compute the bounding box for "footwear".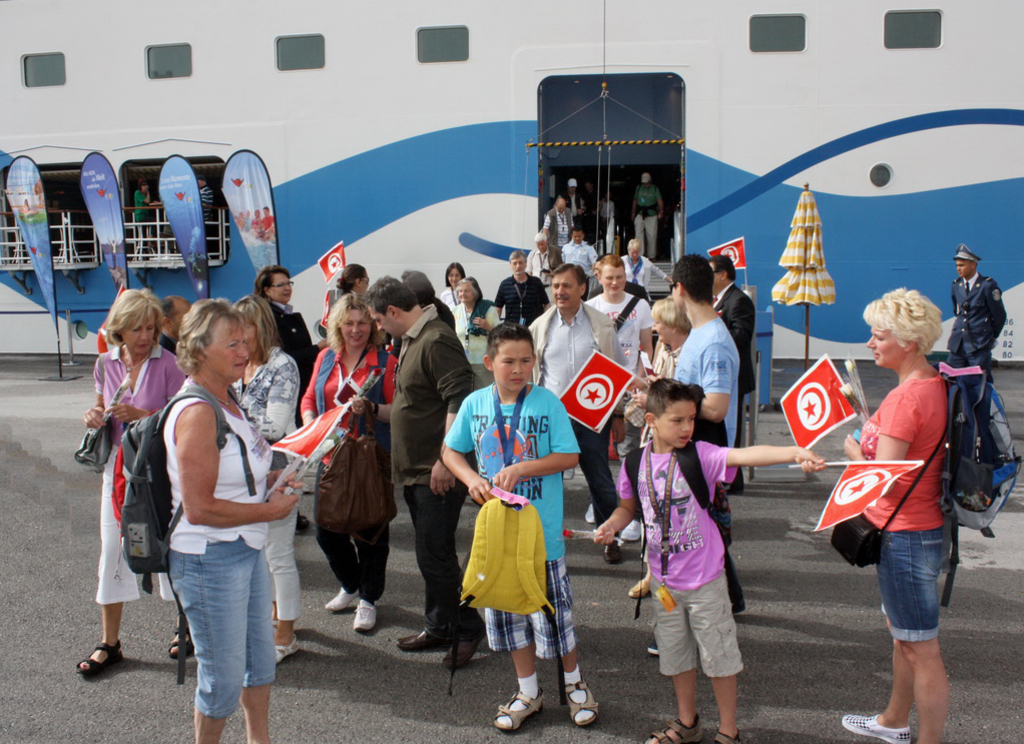
BBox(74, 637, 124, 677).
